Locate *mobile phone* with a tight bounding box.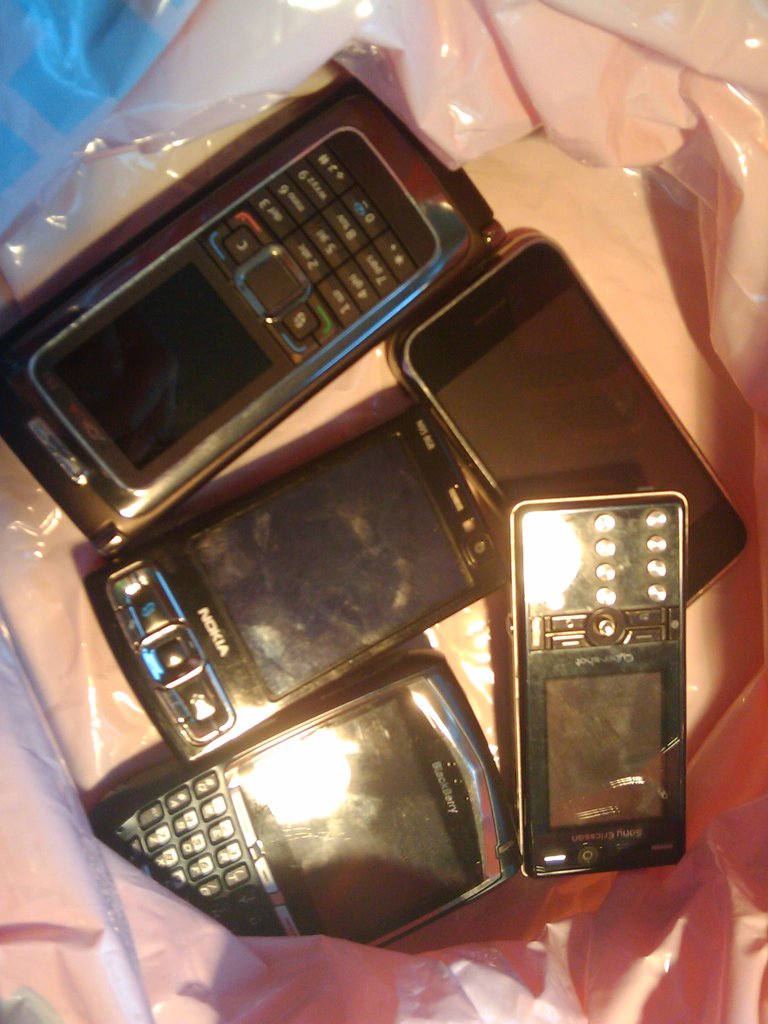
[81, 404, 504, 772].
